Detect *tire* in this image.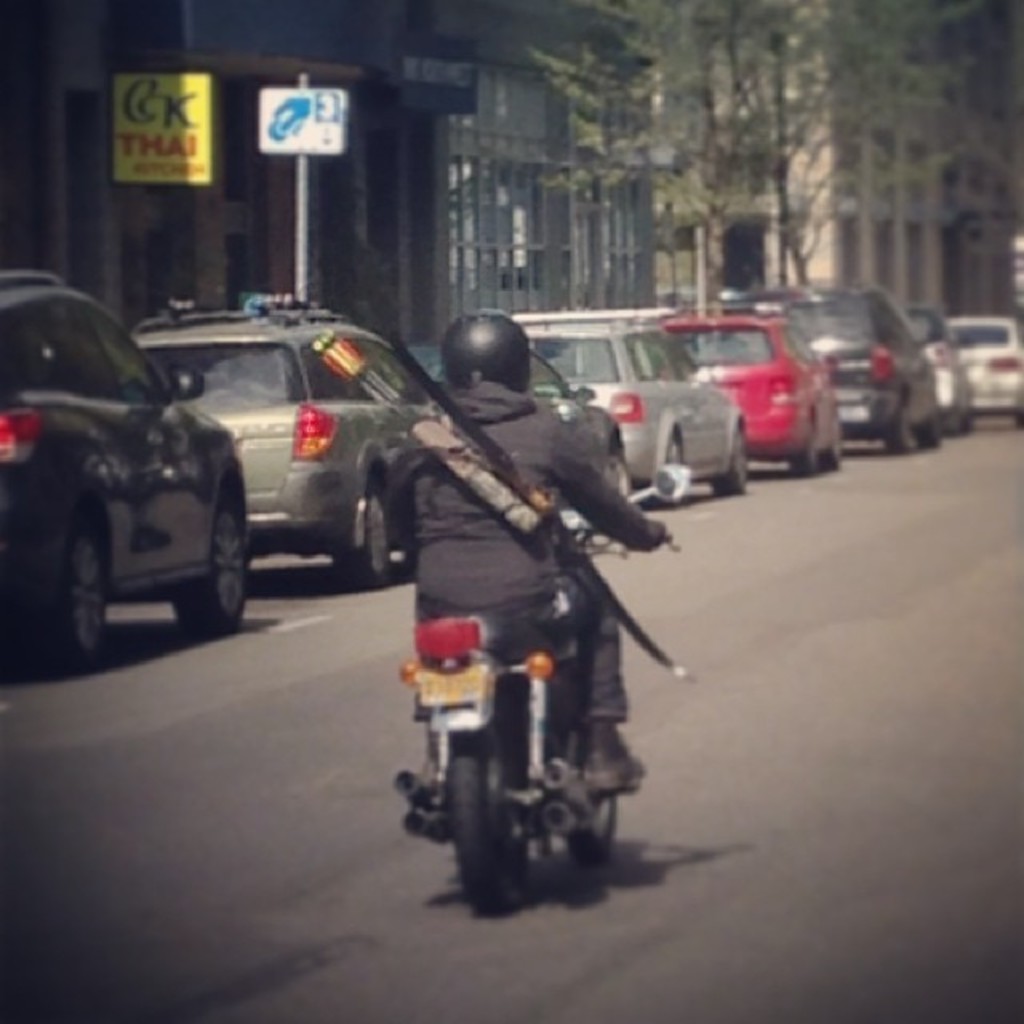
Detection: crop(667, 432, 686, 504).
